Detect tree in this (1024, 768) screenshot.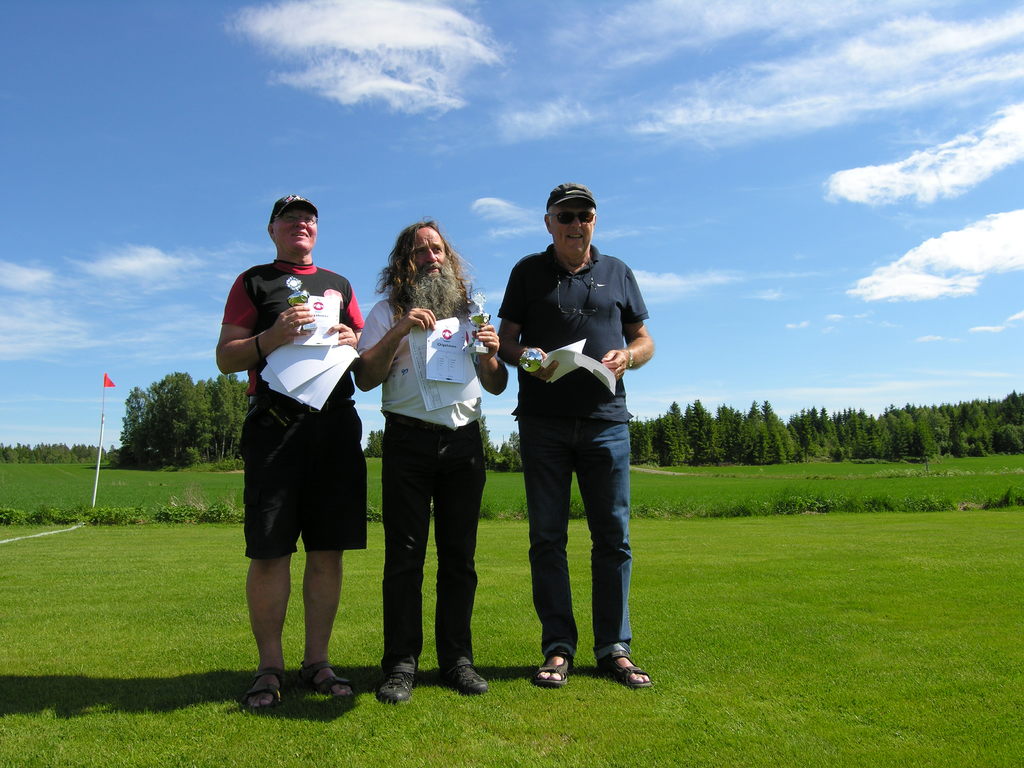
Detection: bbox=(71, 443, 91, 463).
